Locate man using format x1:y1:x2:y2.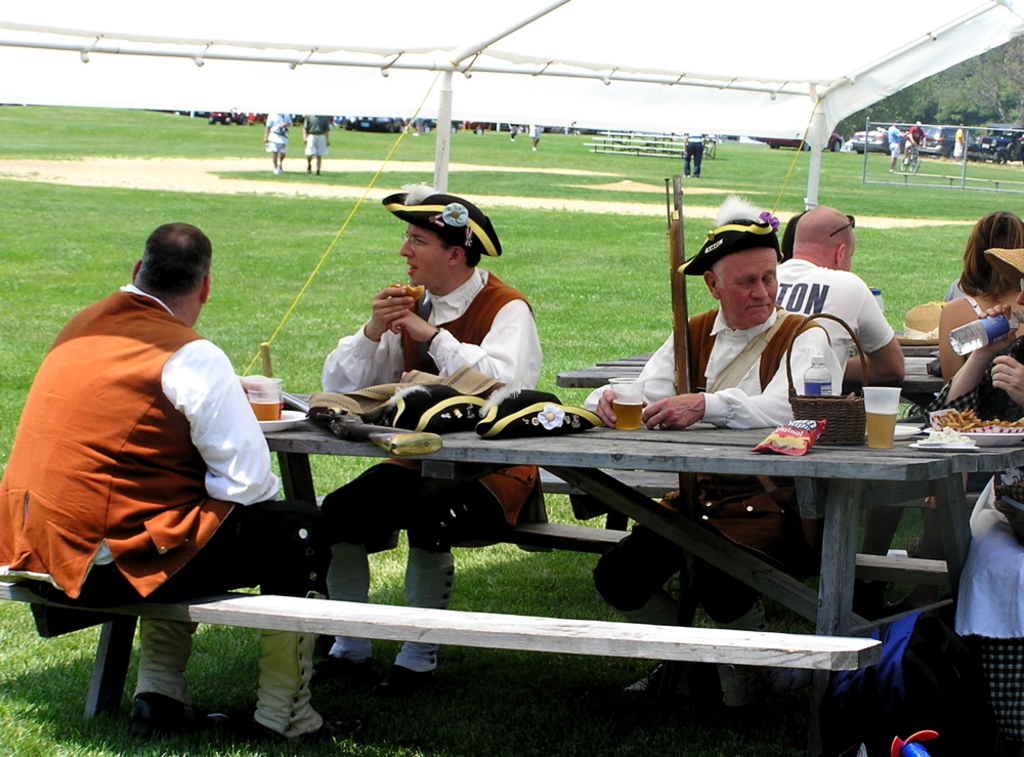
273:177:552:718.
